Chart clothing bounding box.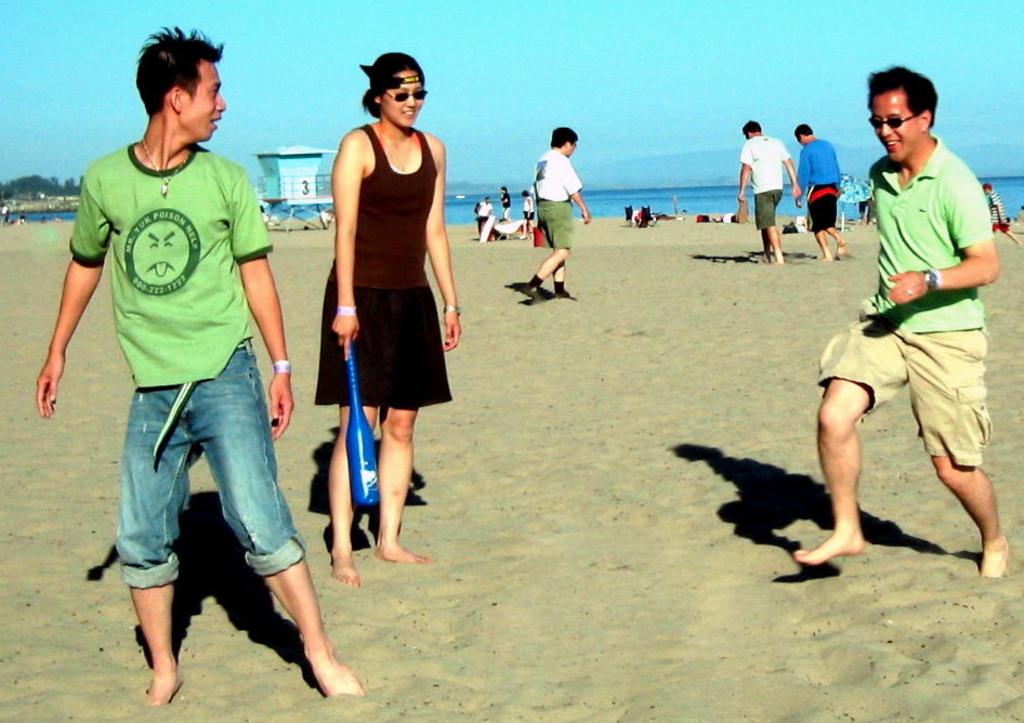
Charted: x1=745 y1=128 x2=793 y2=238.
